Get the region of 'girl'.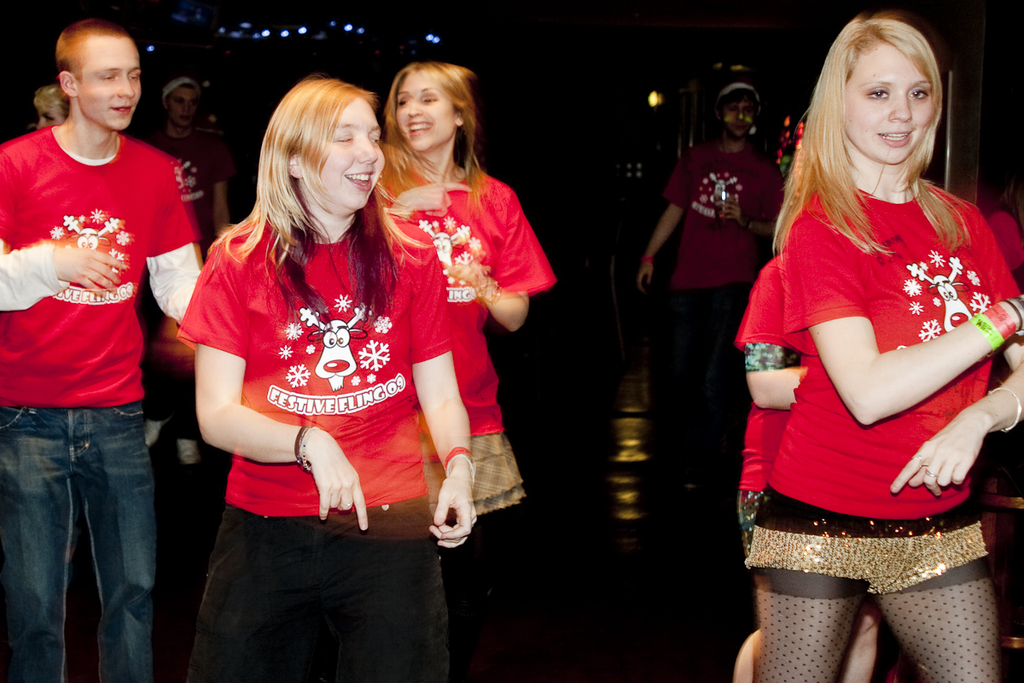
box=[367, 60, 561, 524].
